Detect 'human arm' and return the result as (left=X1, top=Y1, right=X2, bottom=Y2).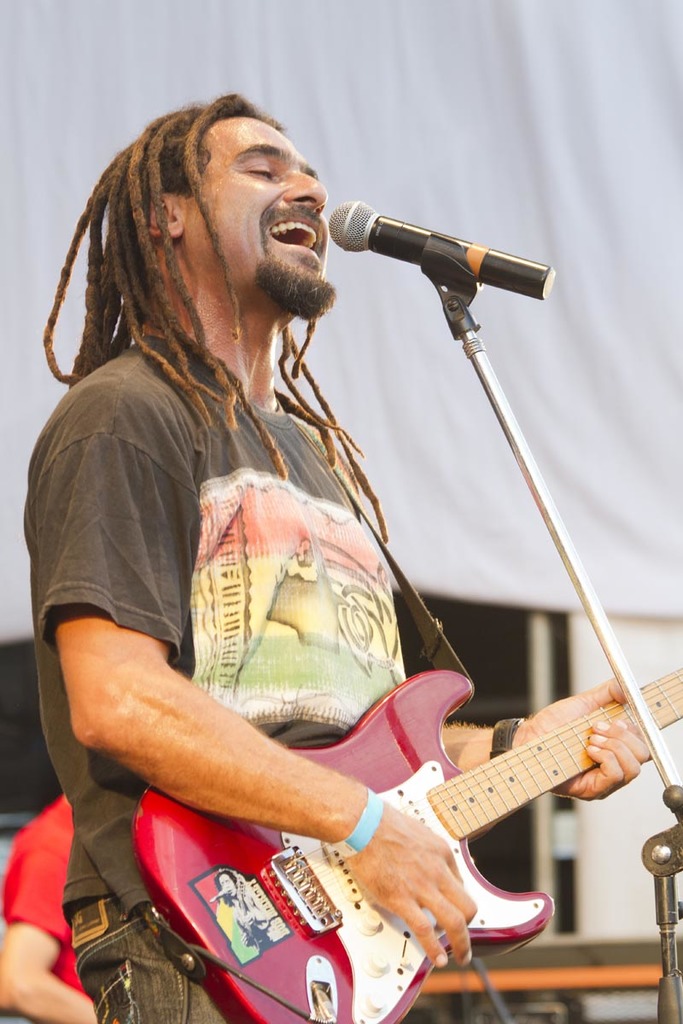
(left=445, top=671, right=655, bottom=808).
